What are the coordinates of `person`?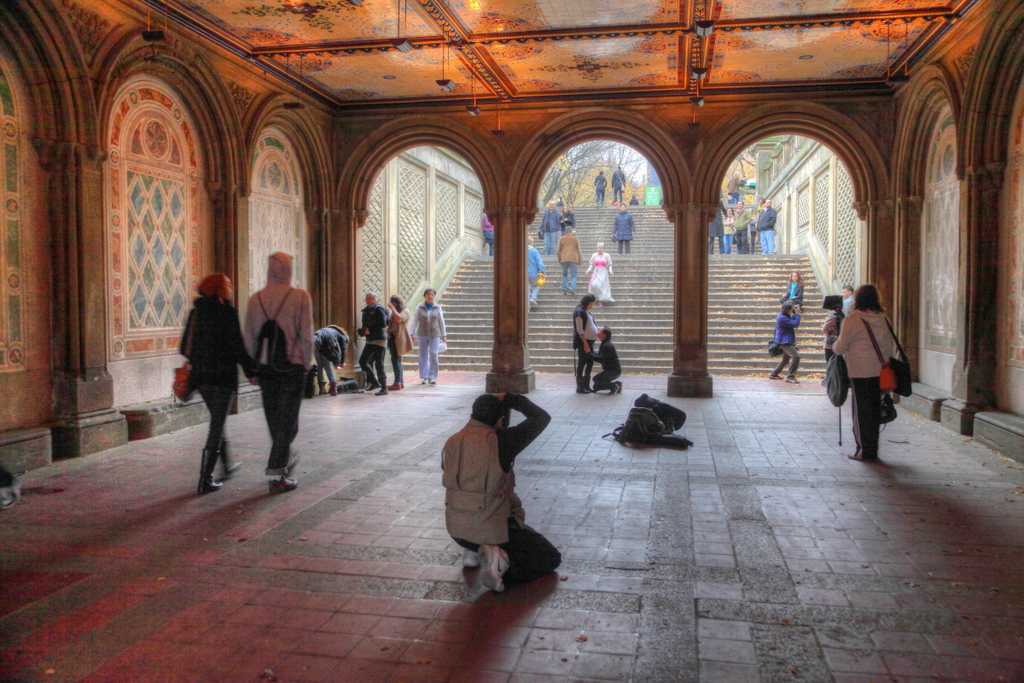
416,294,453,393.
